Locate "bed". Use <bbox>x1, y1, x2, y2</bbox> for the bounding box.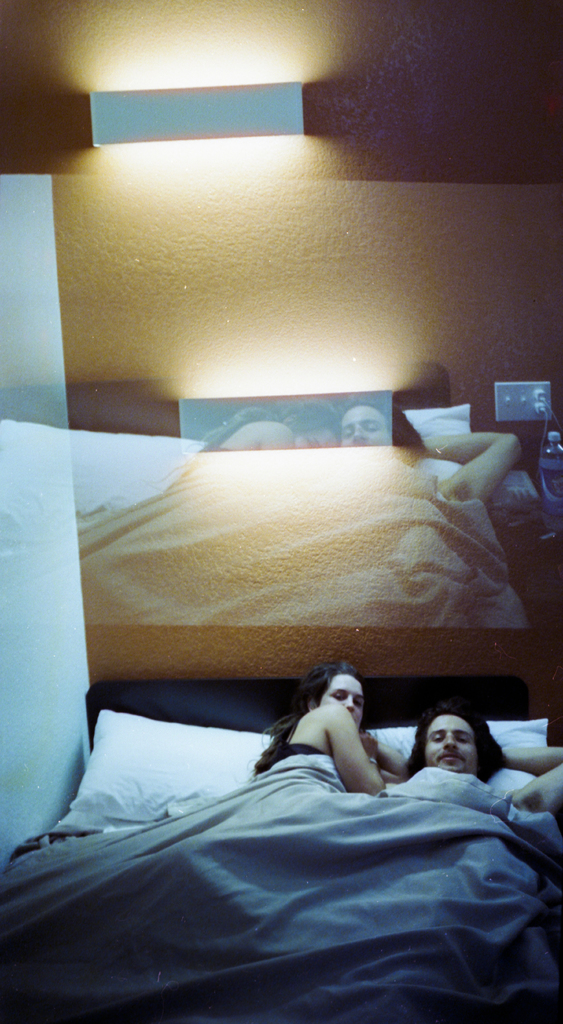
<bbox>12, 659, 562, 1003</bbox>.
